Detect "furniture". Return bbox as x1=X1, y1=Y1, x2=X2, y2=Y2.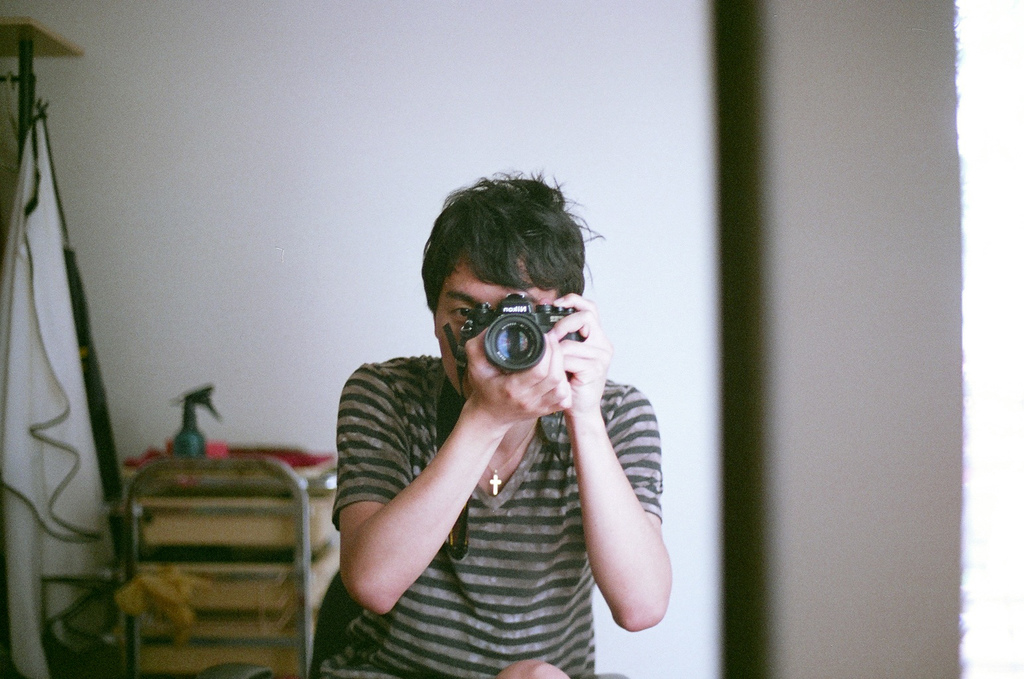
x1=120, y1=442, x2=342, y2=678.
